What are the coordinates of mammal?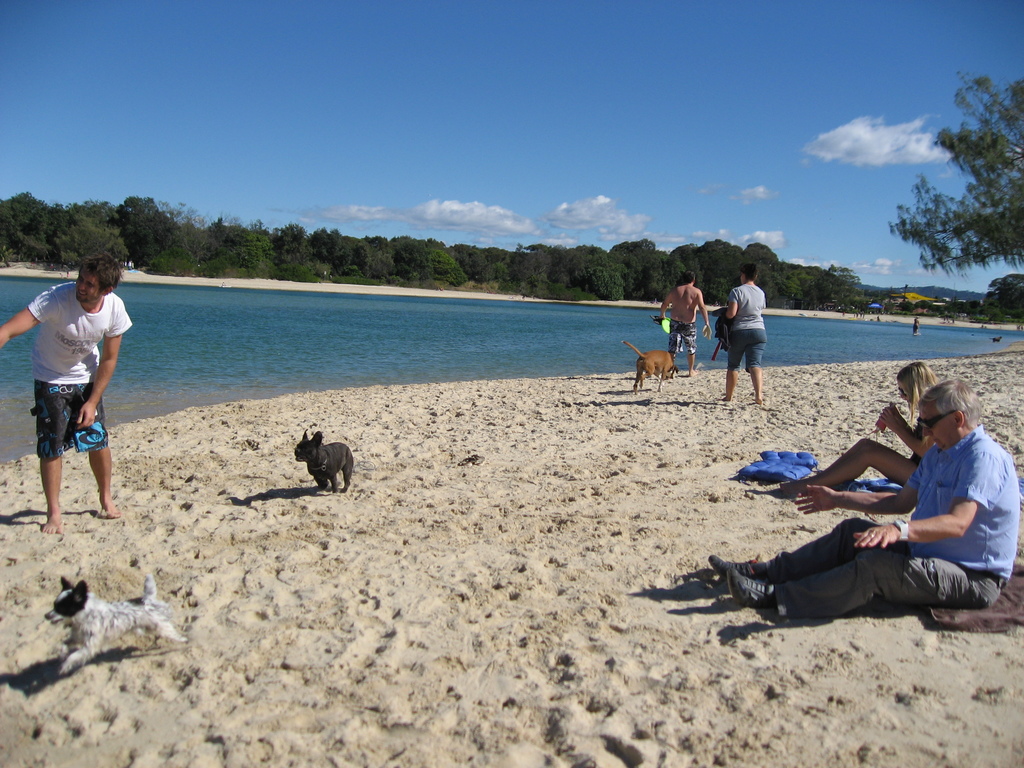
<bbox>0, 250, 133, 536</bbox>.
